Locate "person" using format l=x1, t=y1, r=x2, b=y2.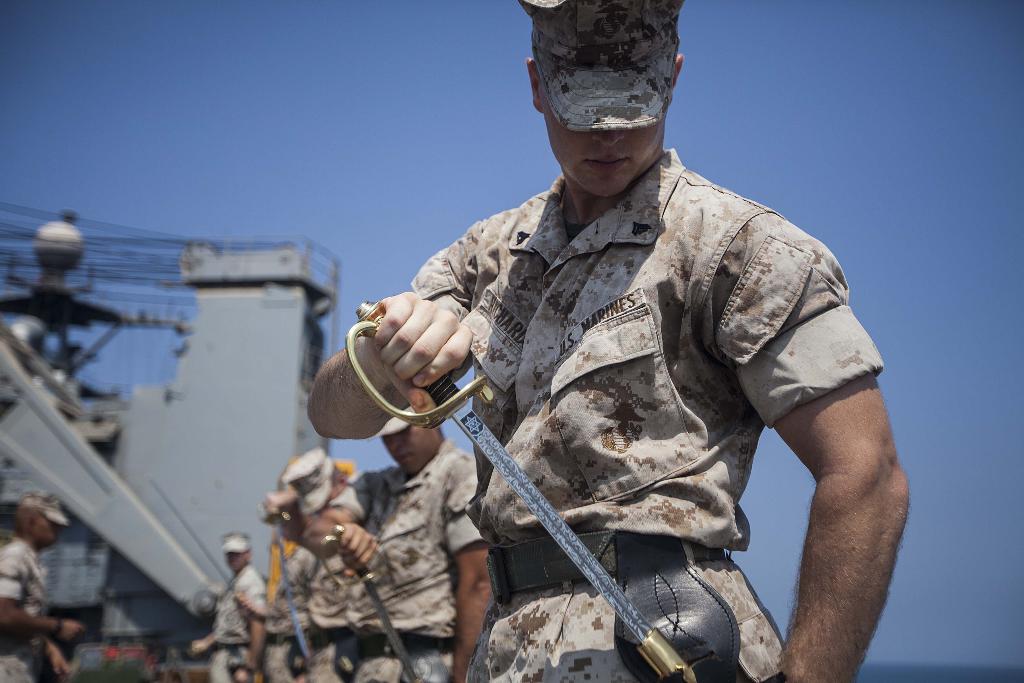
l=302, t=407, r=493, b=682.
